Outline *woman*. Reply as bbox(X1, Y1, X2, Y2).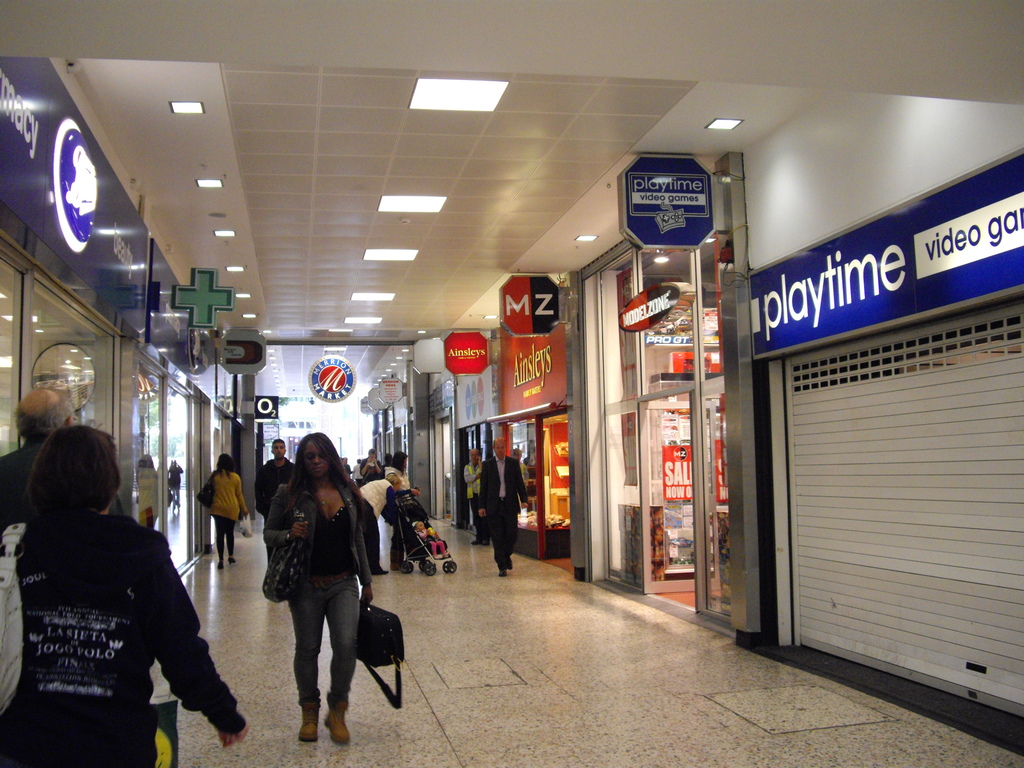
bbox(0, 430, 247, 767).
